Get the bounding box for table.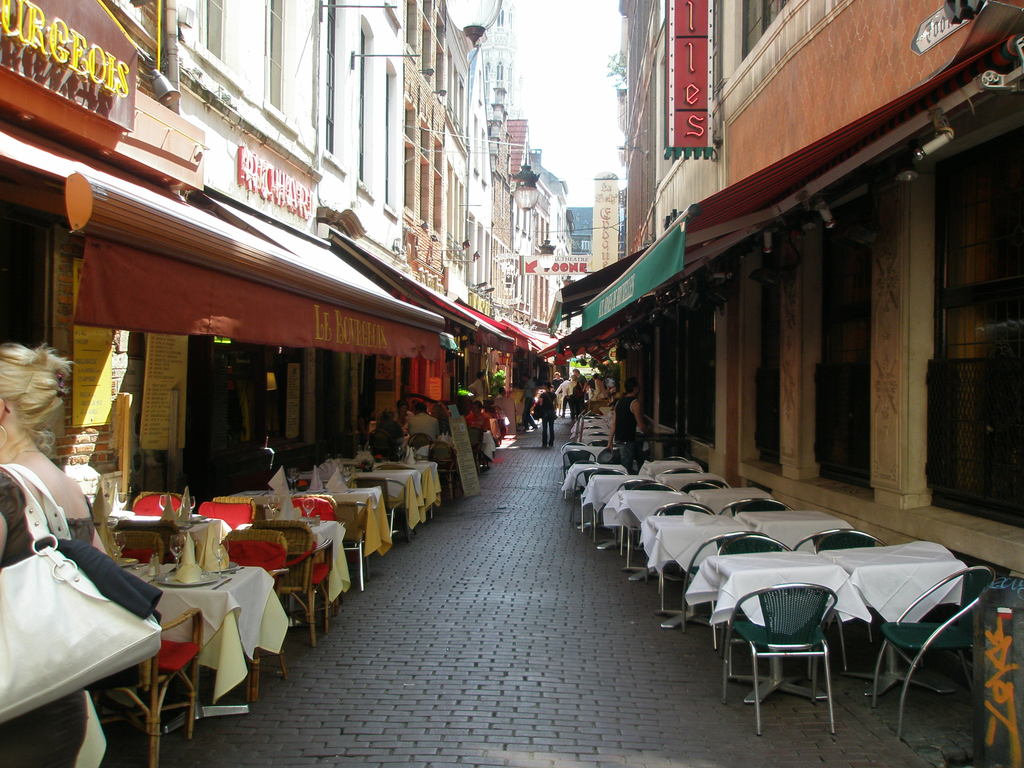
locate(292, 470, 424, 538).
